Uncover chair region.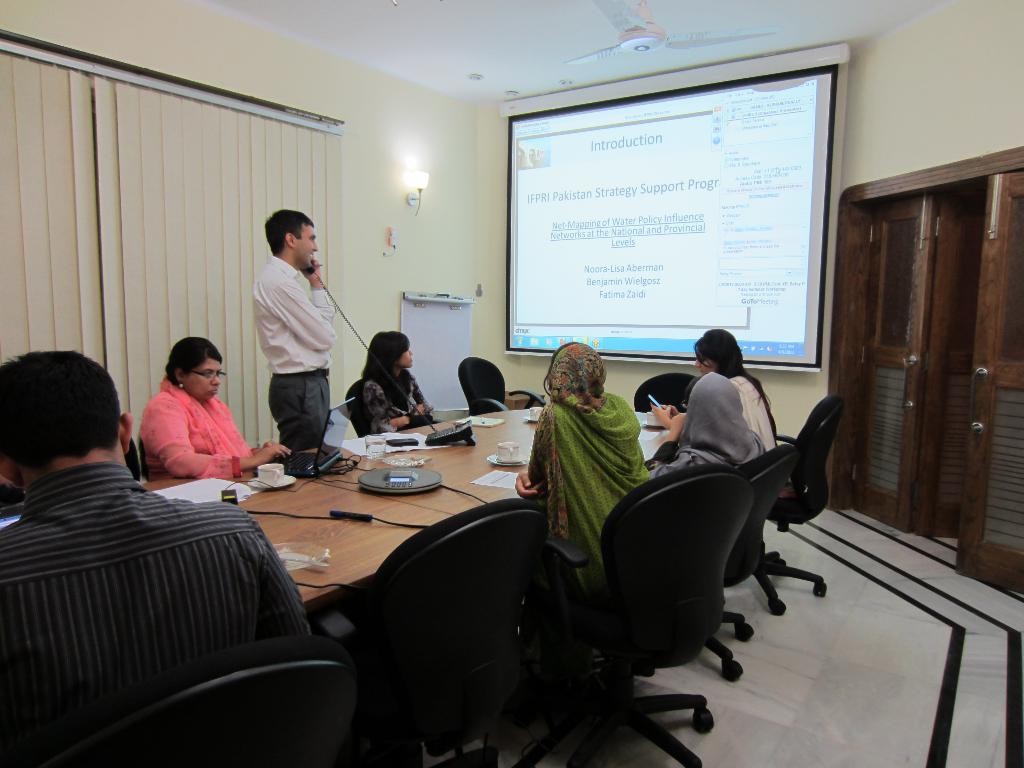
Uncovered: 705 448 796 640.
